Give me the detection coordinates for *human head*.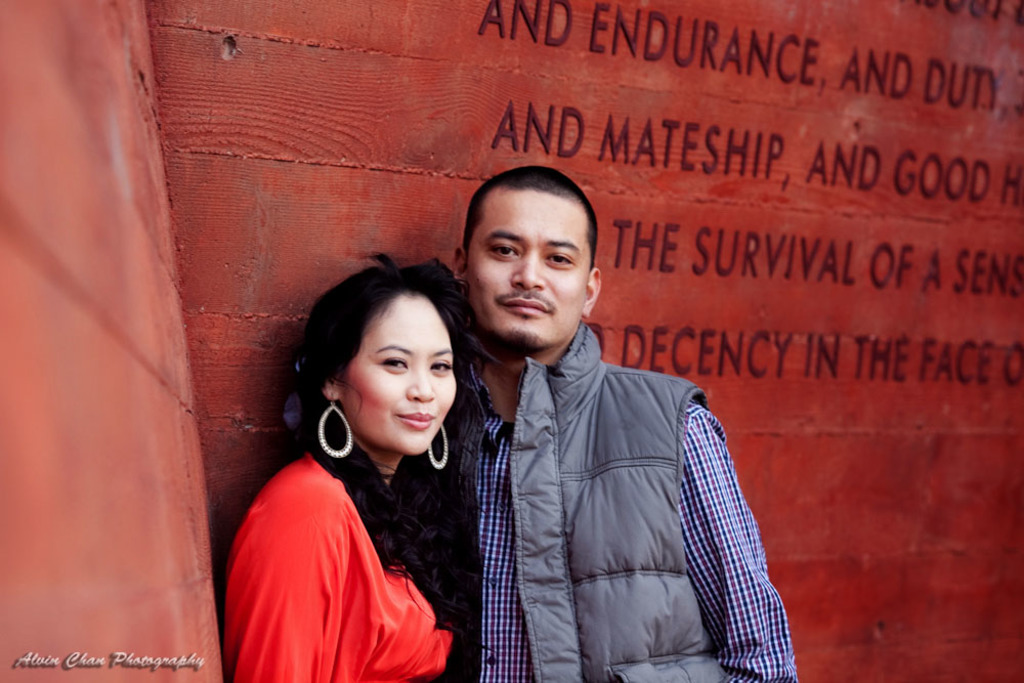
BBox(315, 243, 457, 459).
